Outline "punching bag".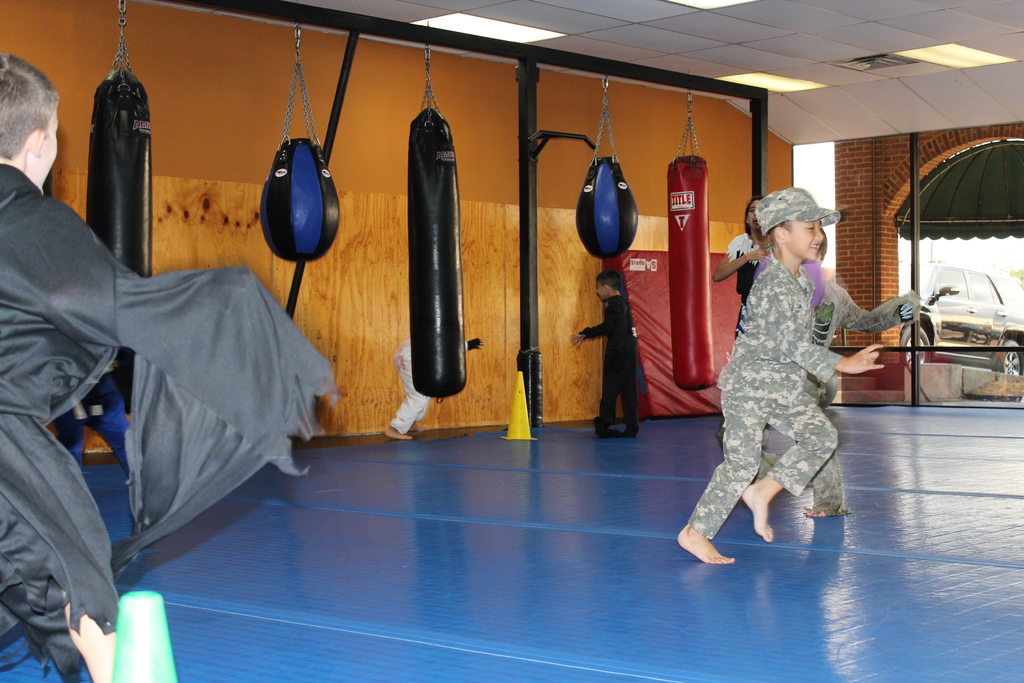
Outline: rect(406, 108, 469, 401).
